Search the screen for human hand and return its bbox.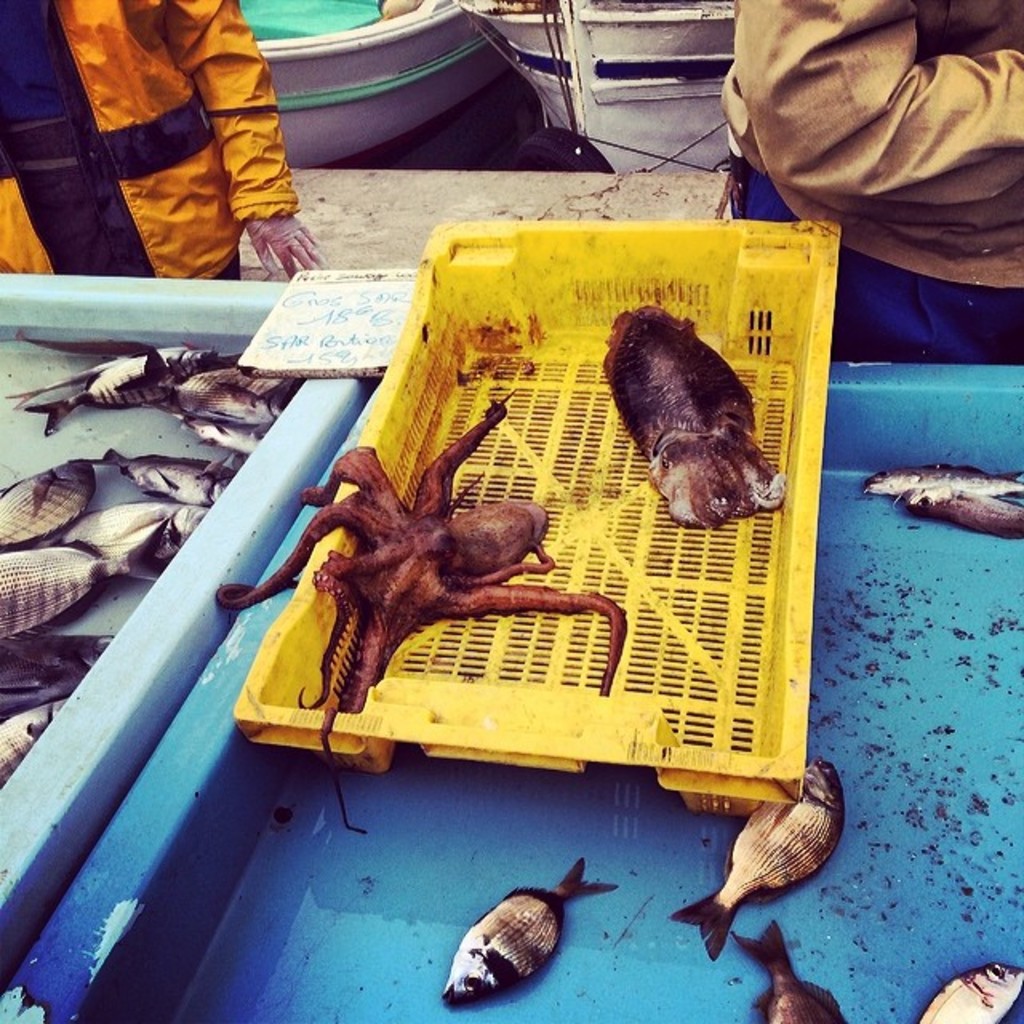
Found: pyautogui.locateOnScreen(243, 216, 333, 283).
